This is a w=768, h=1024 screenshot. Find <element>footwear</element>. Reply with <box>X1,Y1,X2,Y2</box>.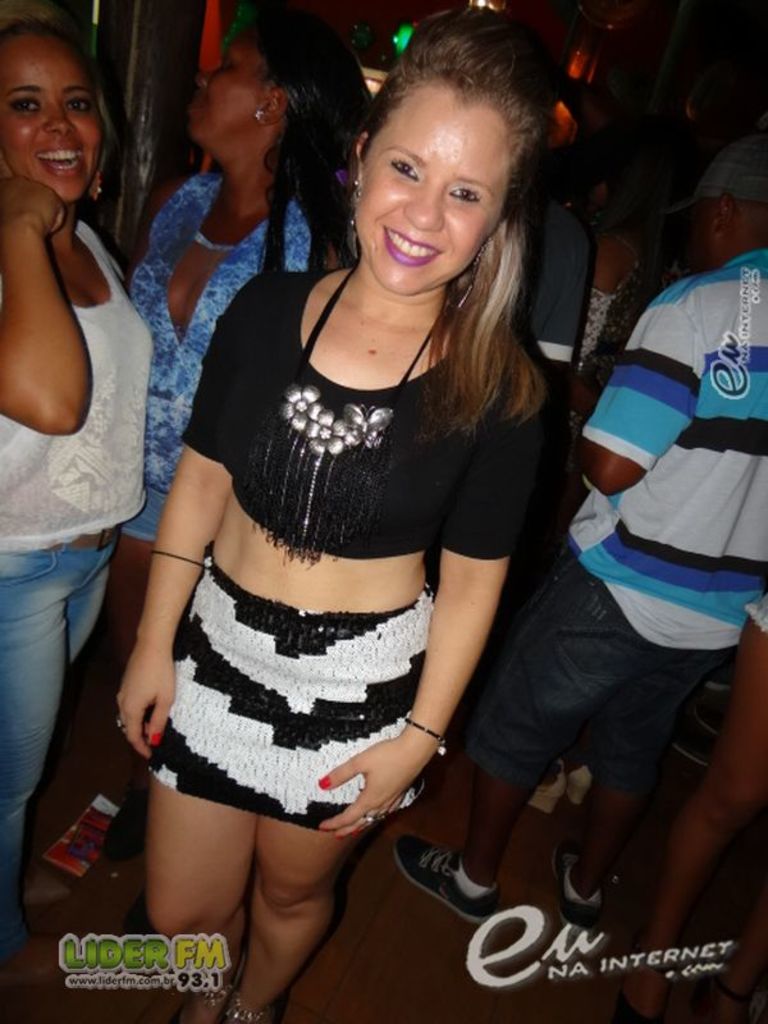
<box>677,707,714,768</box>.
